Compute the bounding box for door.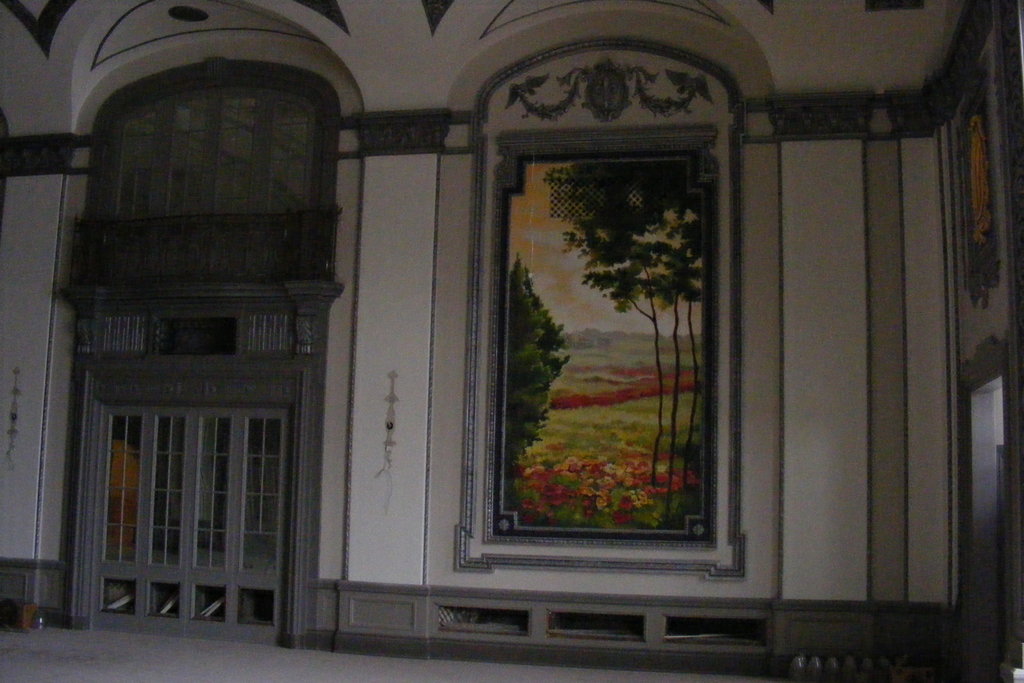
[left=98, top=409, right=295, bottom=643].
